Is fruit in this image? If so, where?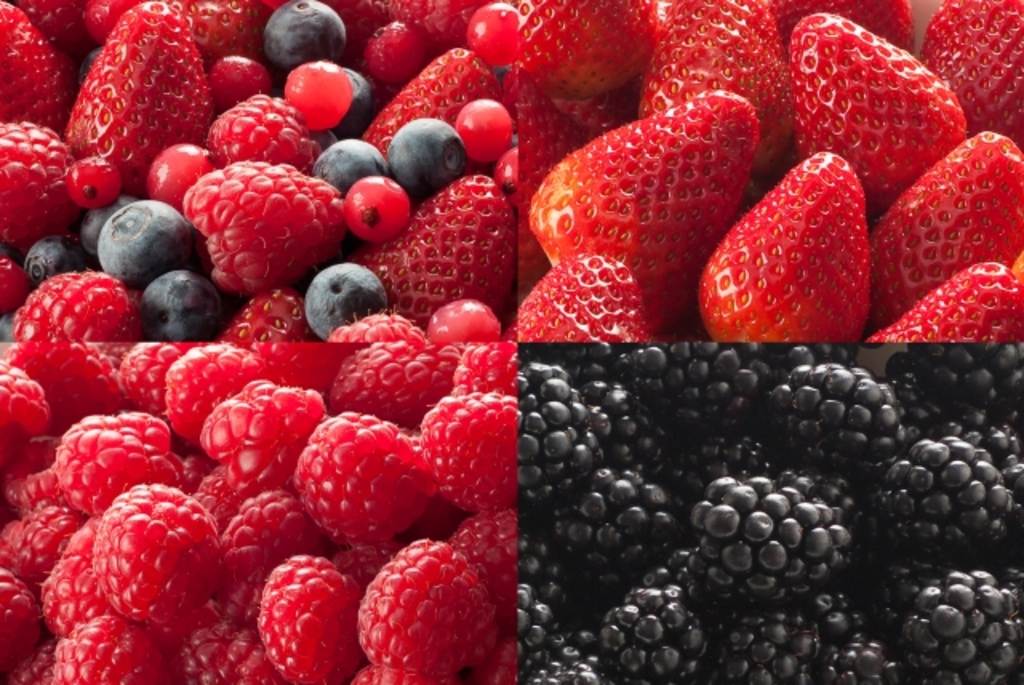
Yes, at 526/91/758/334.
